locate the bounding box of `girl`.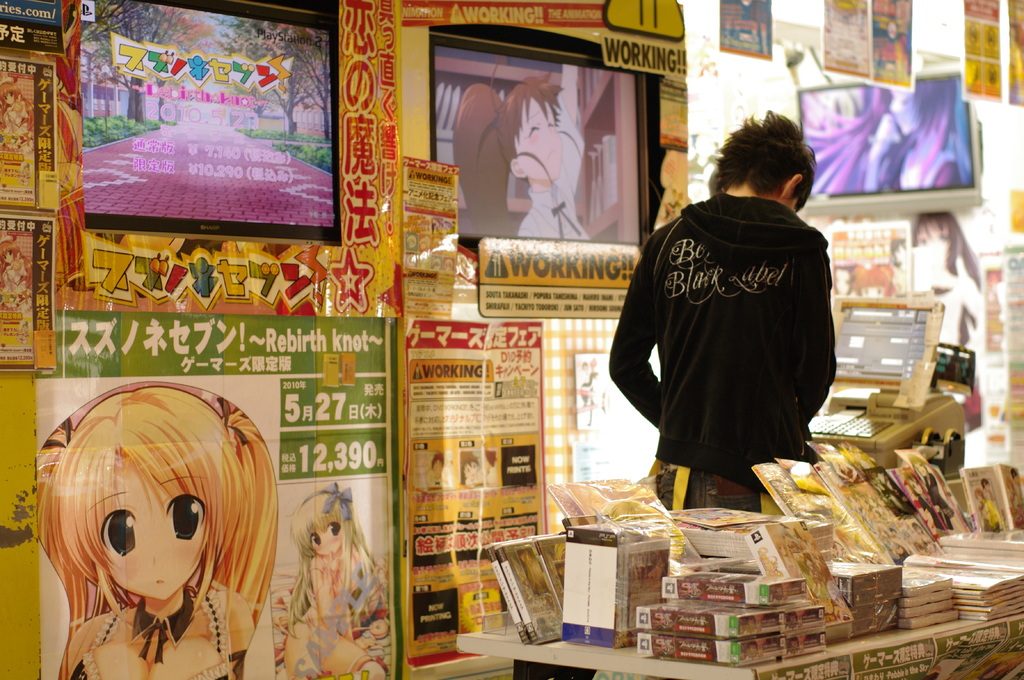
Bounding box: (left=909, top=209, right=981, bottom=346).
